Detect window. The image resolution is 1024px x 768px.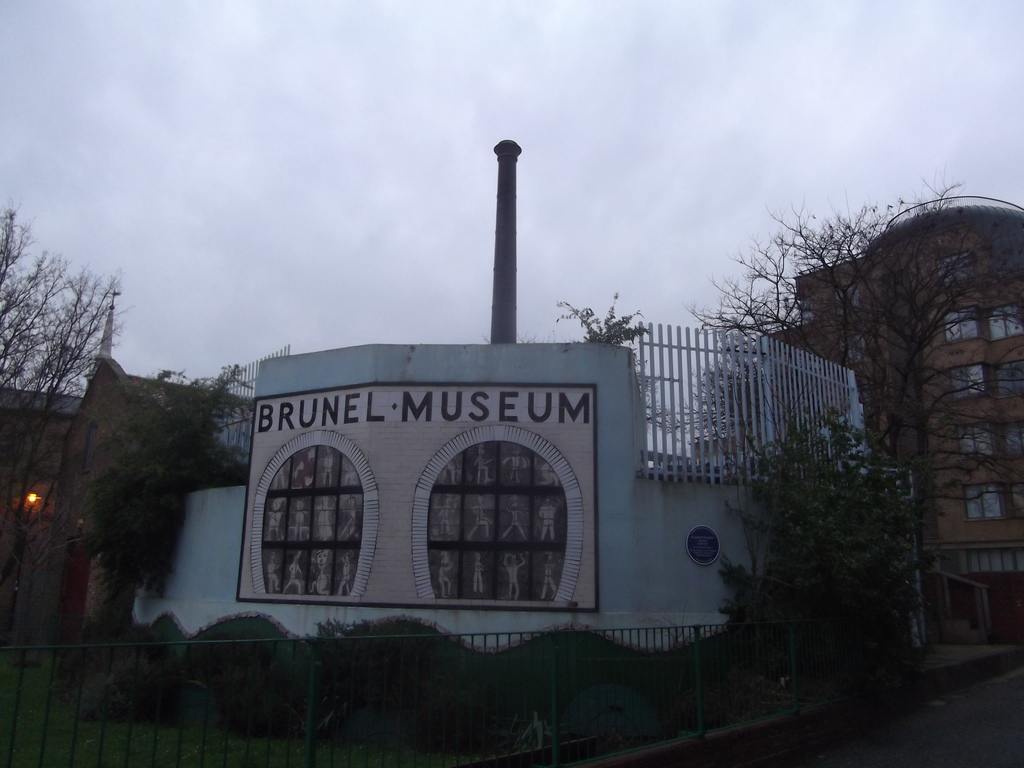
bbox(932, 248, 977, 289).
